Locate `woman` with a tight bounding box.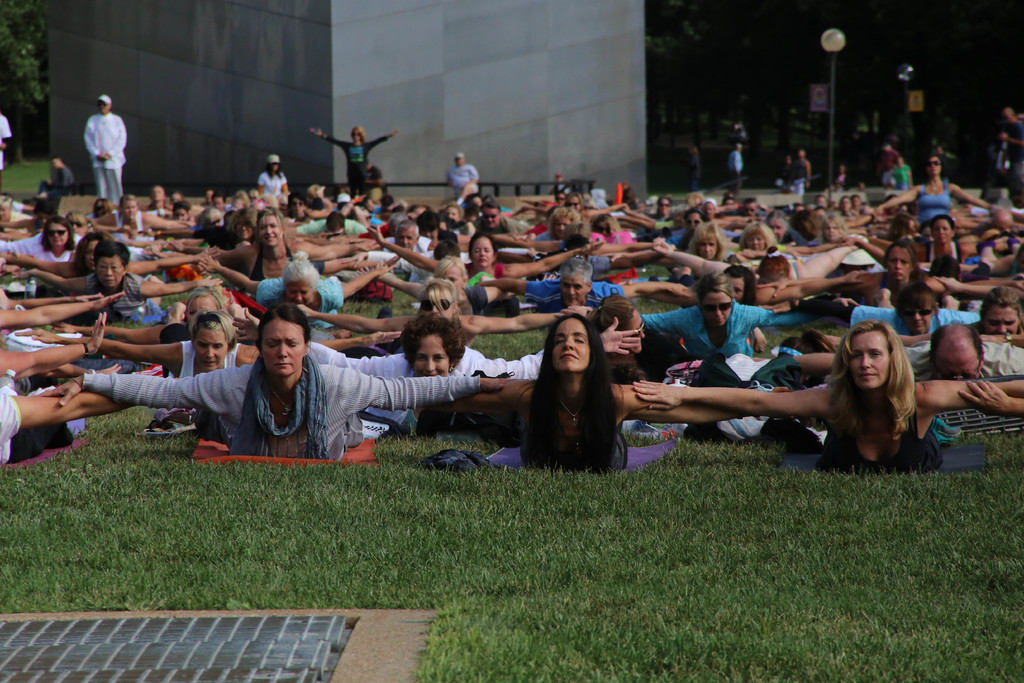
x1=413 y1=309 x2=794 y2=472.
